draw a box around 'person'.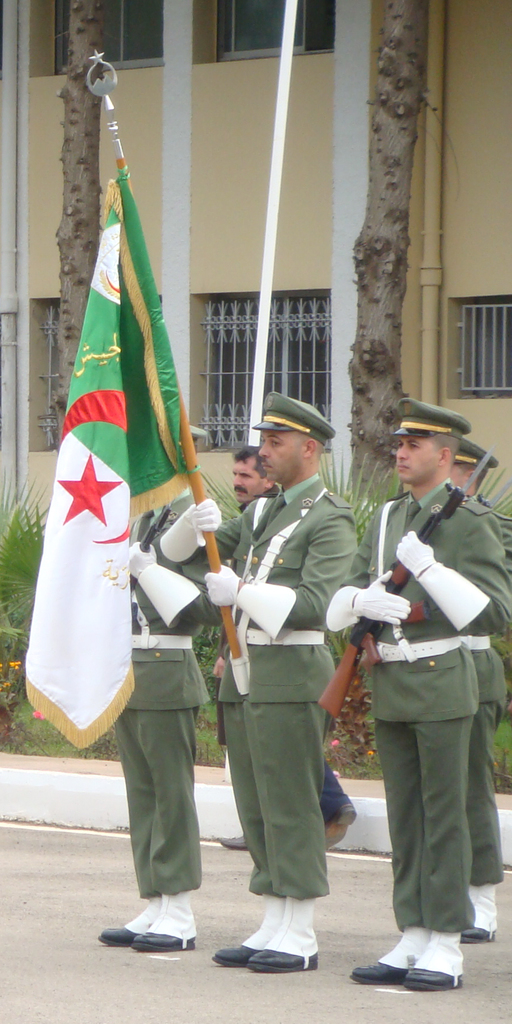
x1=99 y1=423 x2=211 y2=954.
